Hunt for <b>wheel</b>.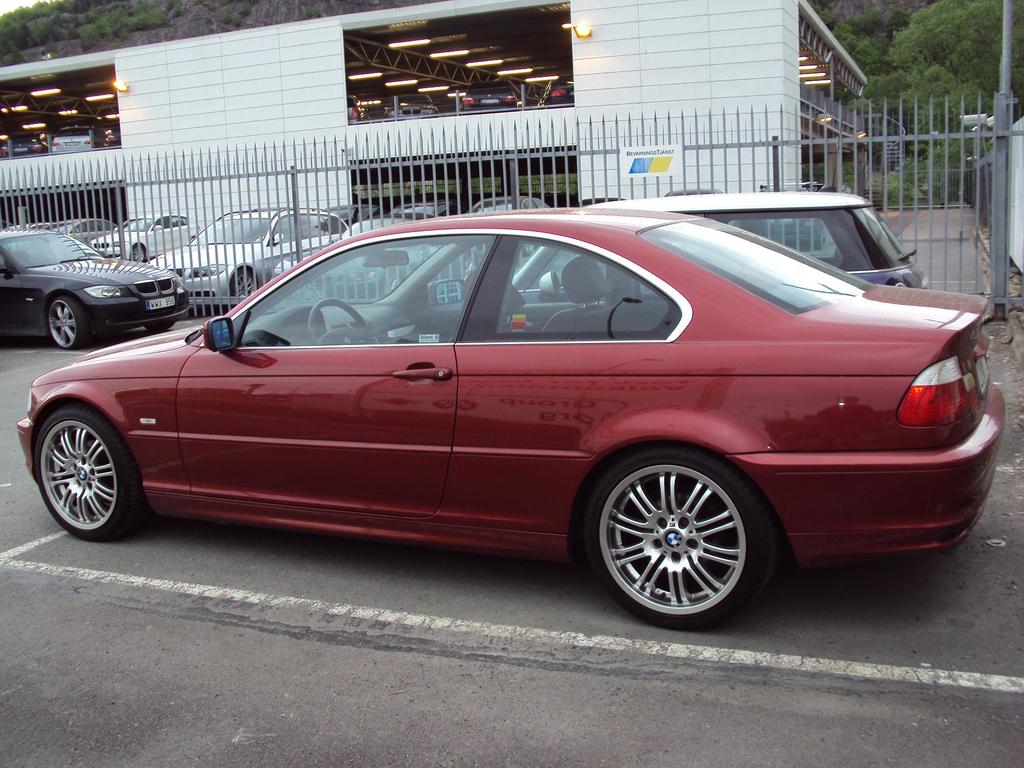
Hunted down at region(146, 321, 173, 332).
